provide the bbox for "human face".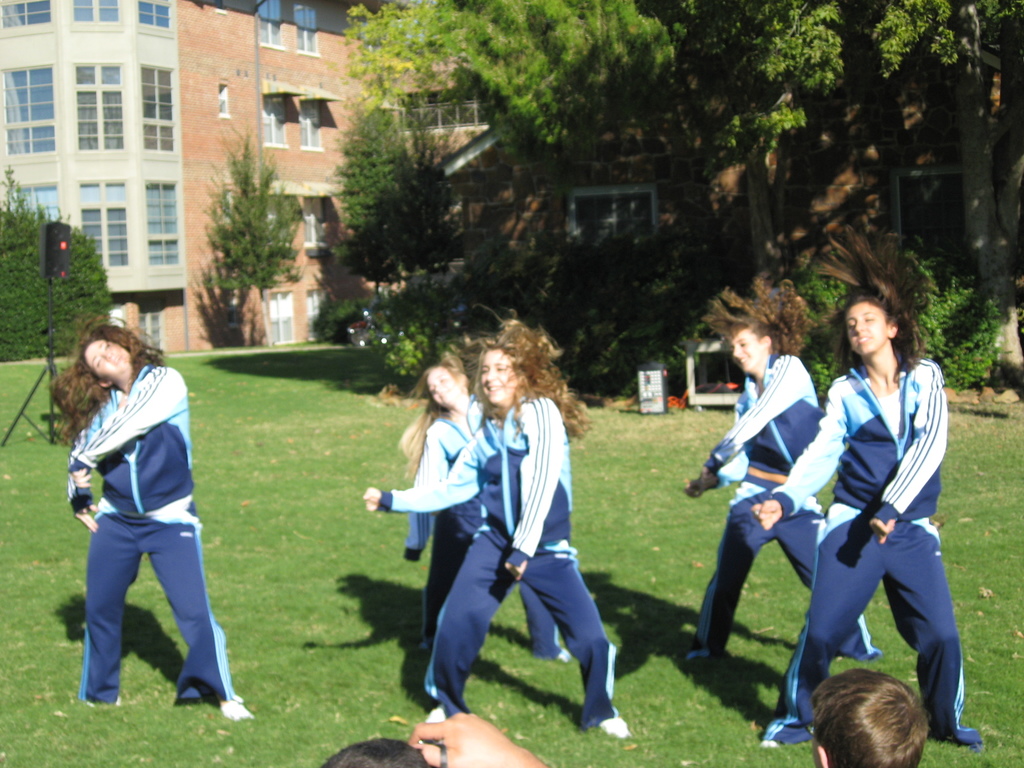
[484, 344, 516, 401].
